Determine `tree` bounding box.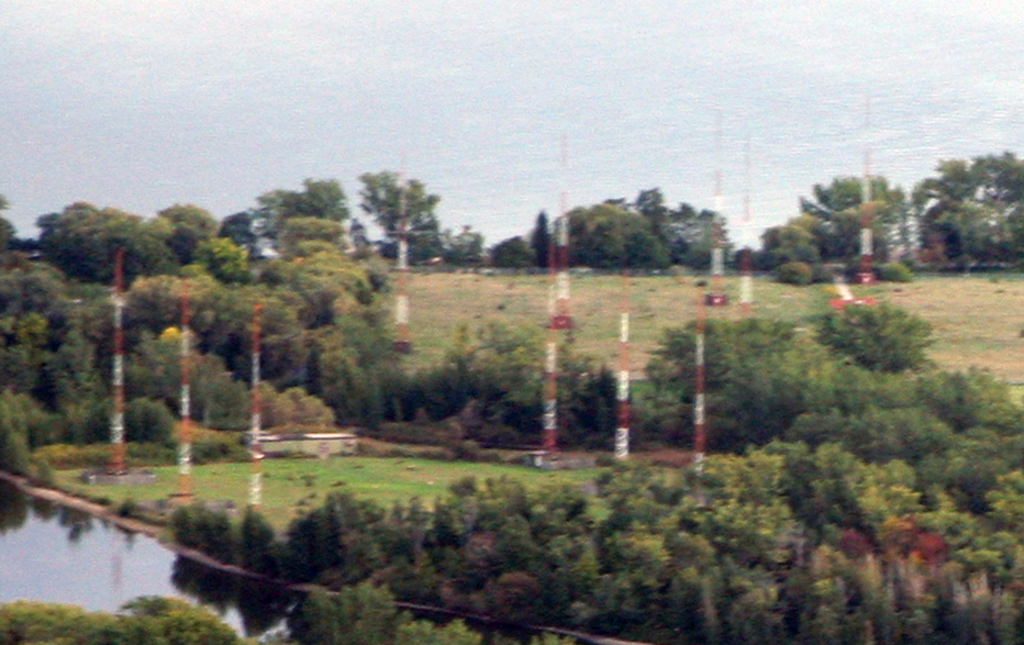
Determined: l=782, t=152, r=930, b=265.
